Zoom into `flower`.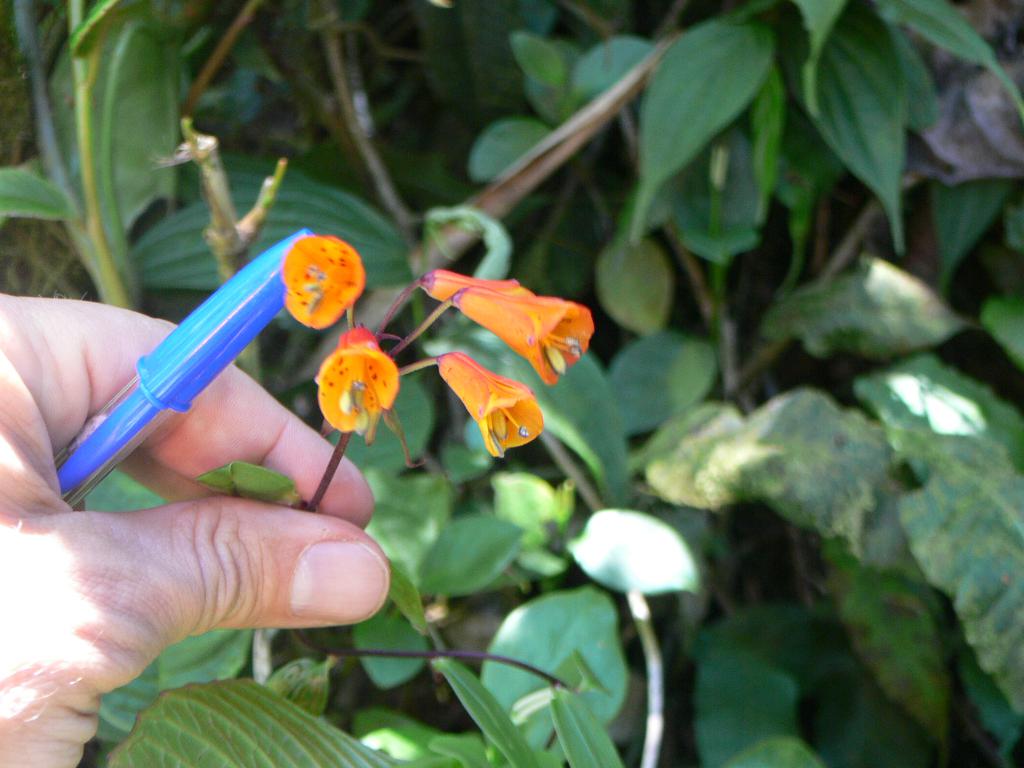
Zoom target: <box>419,265,525,301</box>.
